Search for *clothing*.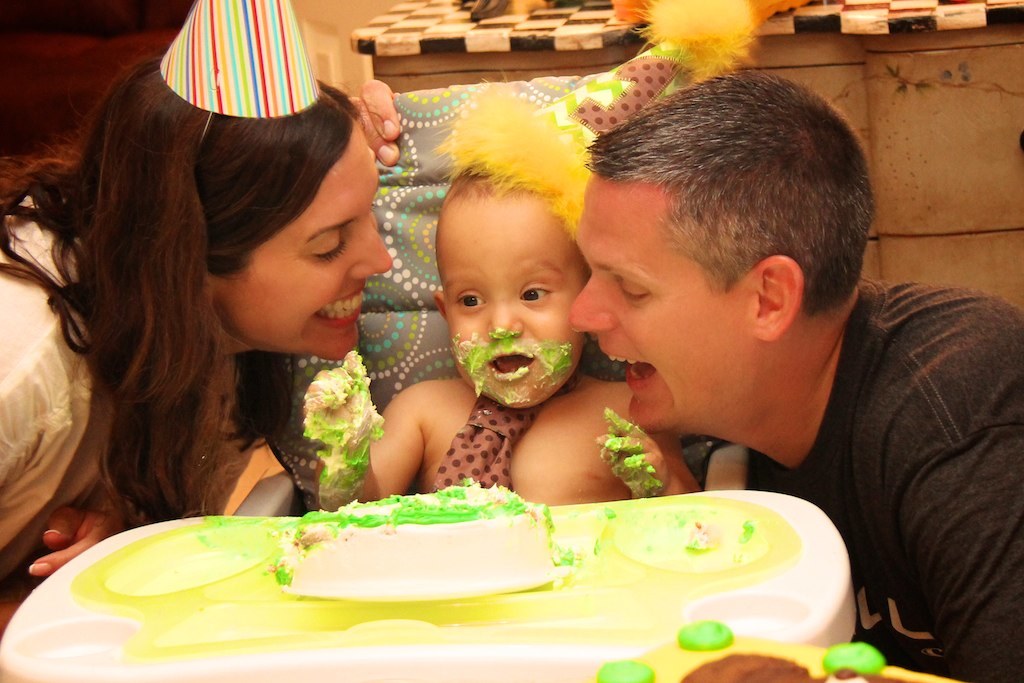
Found at Rect(434, 393, 542, 493).
